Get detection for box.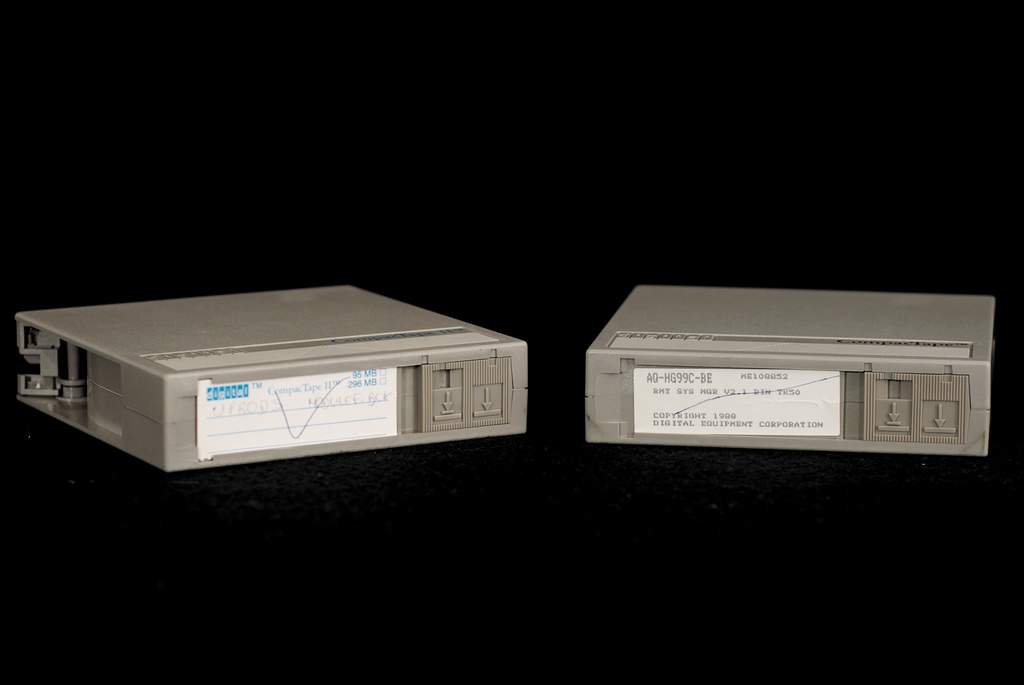
Detection: bbox=(616, 302, 978, 463).
